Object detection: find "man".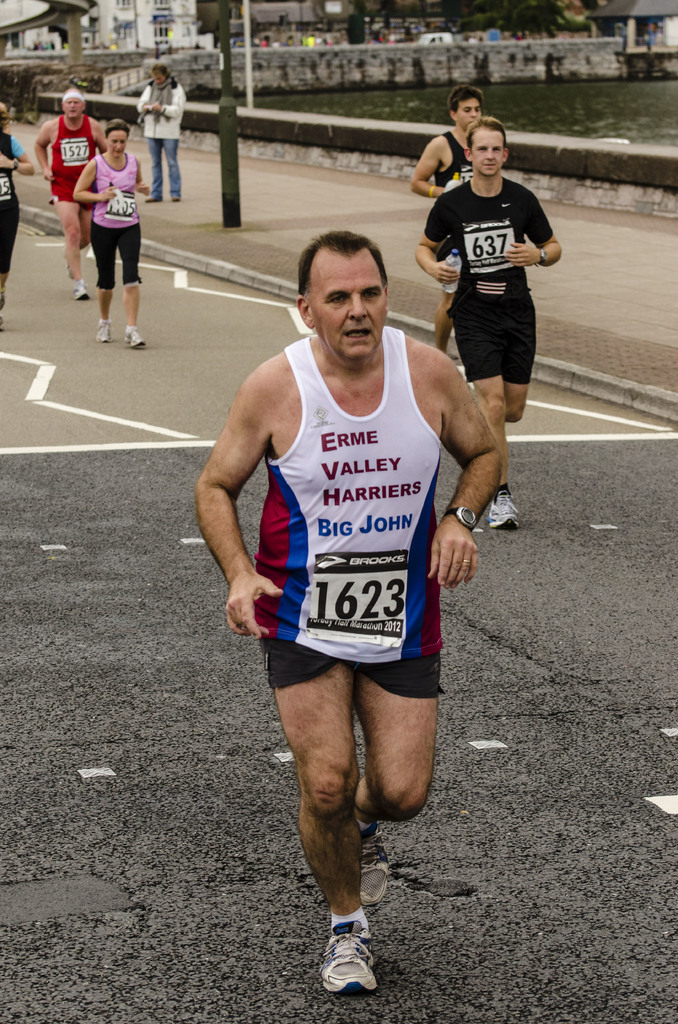
l=207, t=202, r=482, b=927.
